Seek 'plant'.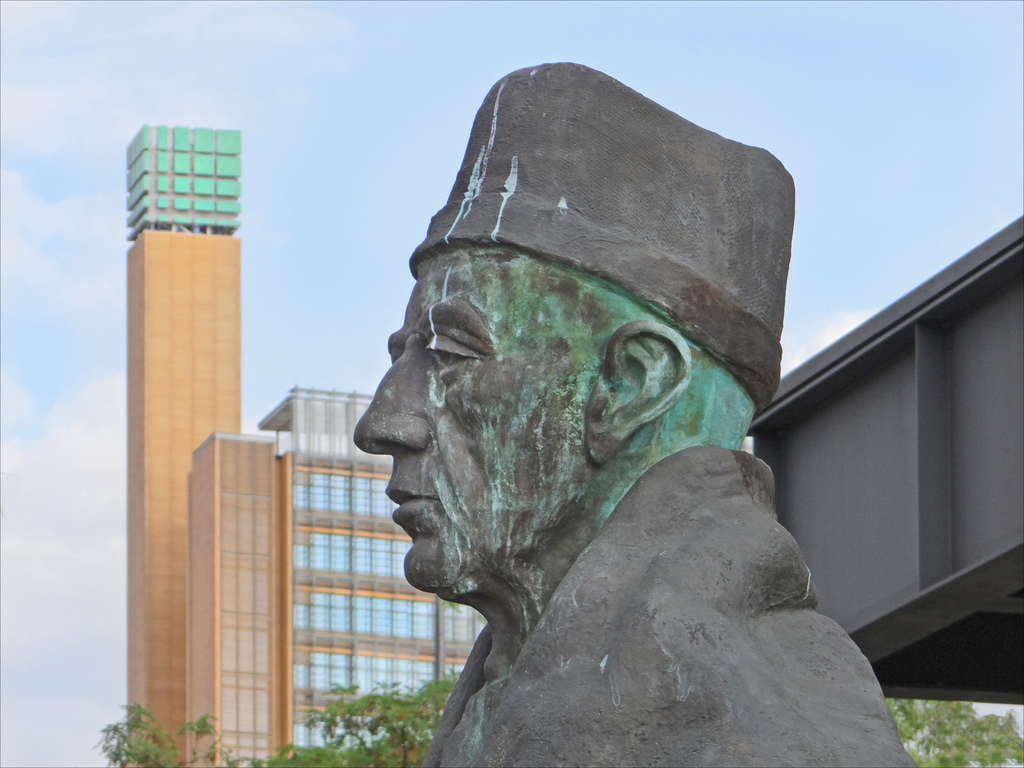
(left=880, top=692, right=1023, bottom=767).
